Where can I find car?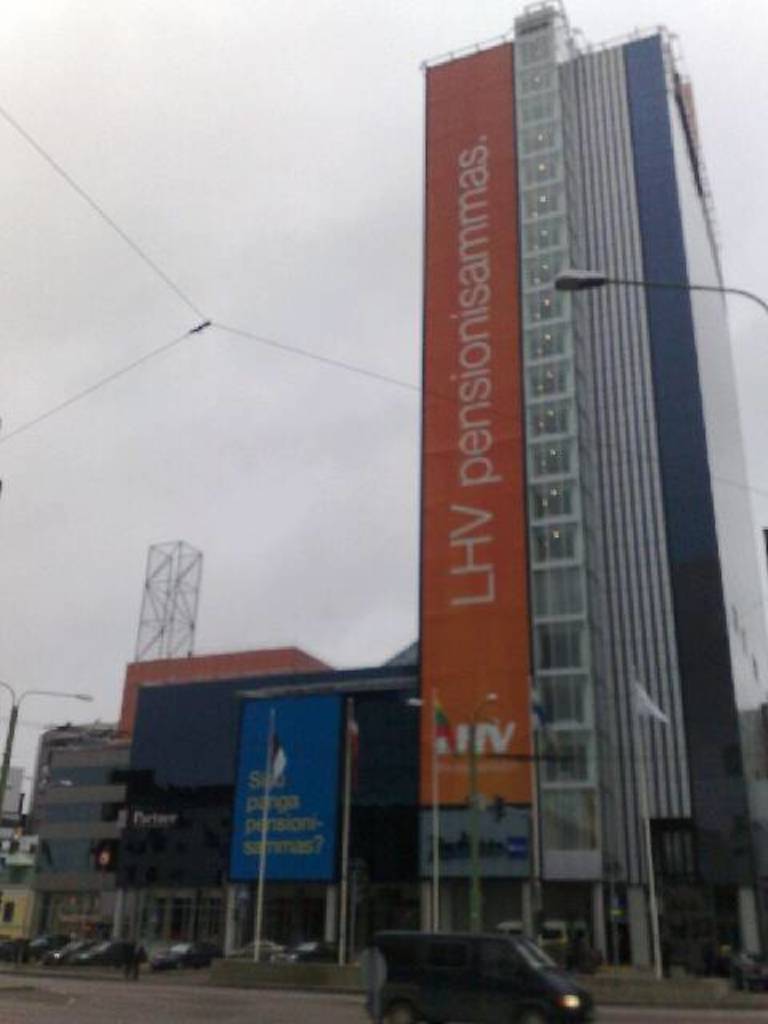
You can find it at detection(366, 934, 590, 1022).
